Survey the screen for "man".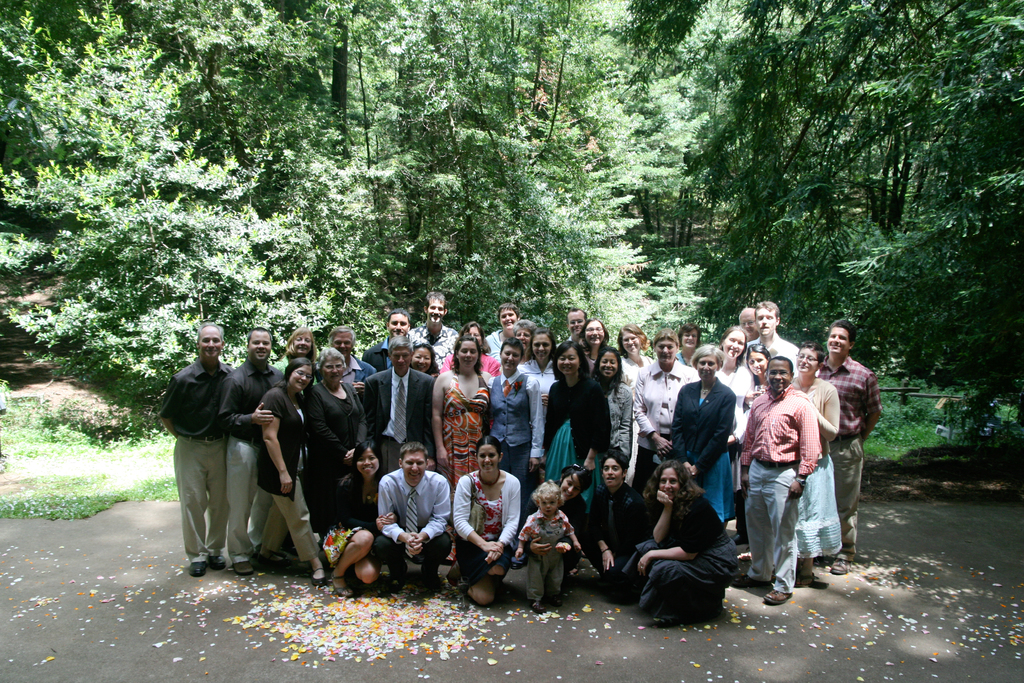
Survey found: <bbox>157, 321, 239, 576</bbox>.
